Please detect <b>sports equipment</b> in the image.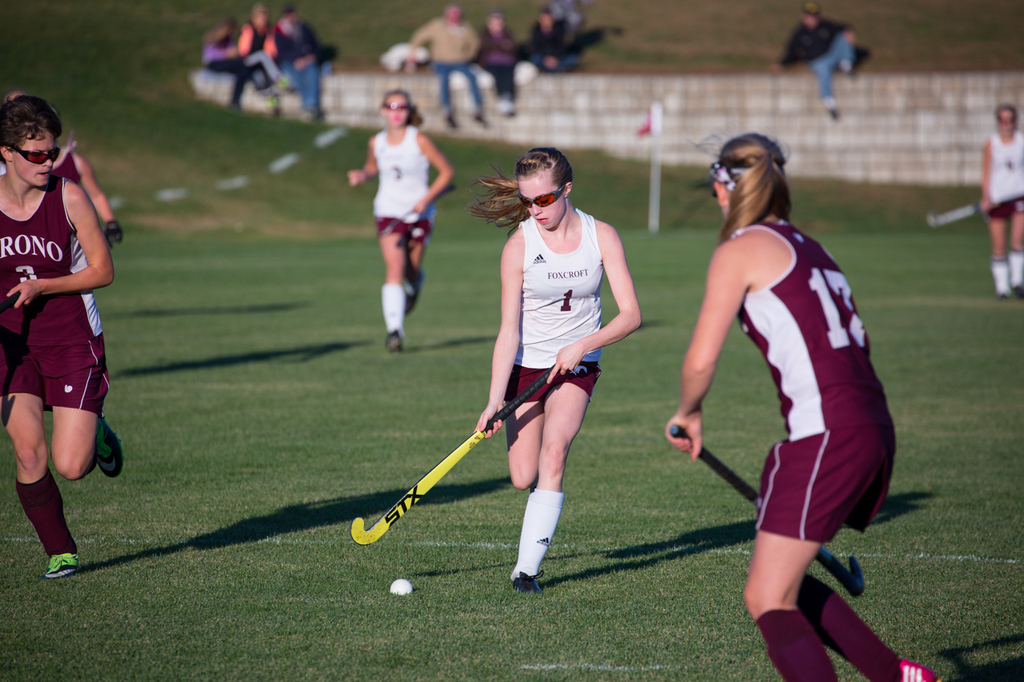
bbox=(374, 277, 402, 326).
